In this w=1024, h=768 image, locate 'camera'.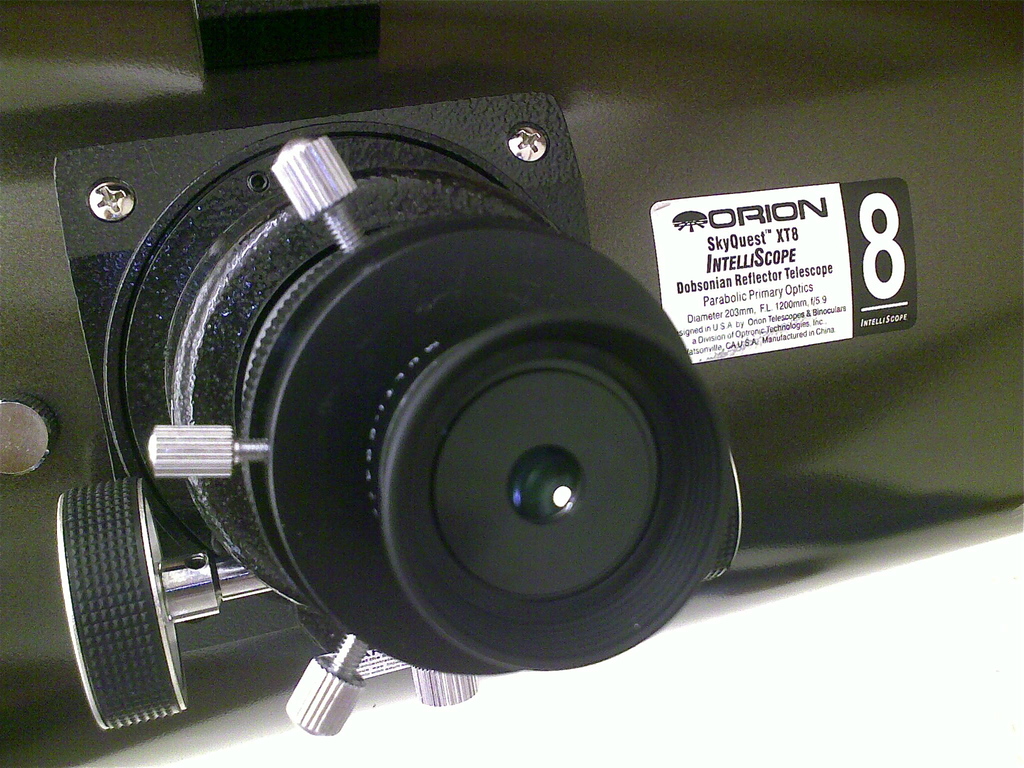
Bounding box: detection(0, 0, 1023, 767).
